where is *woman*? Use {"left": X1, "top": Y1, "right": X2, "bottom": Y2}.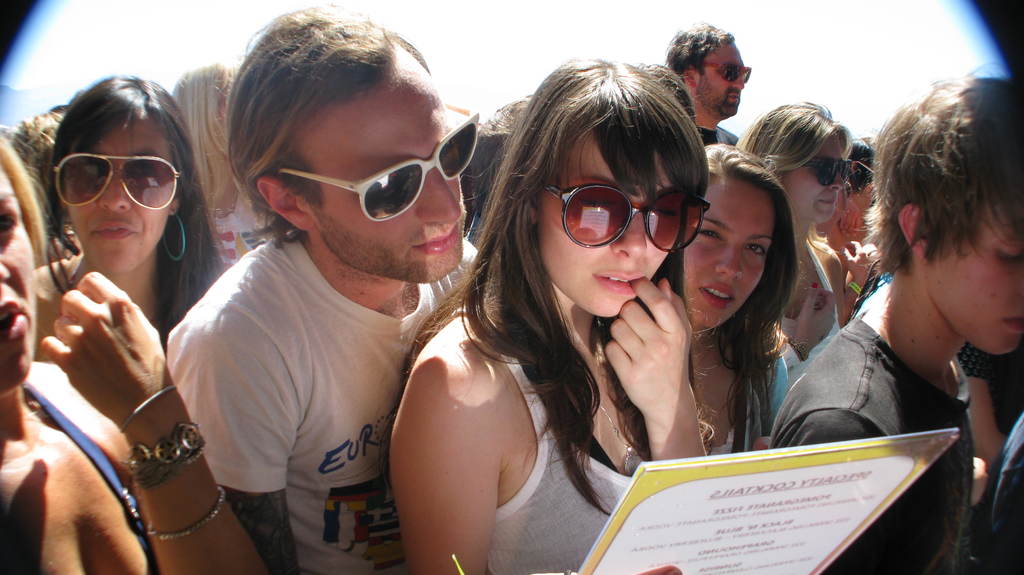
{"left": 683, "top": 143, "right": 793, "bottom": 457}.
